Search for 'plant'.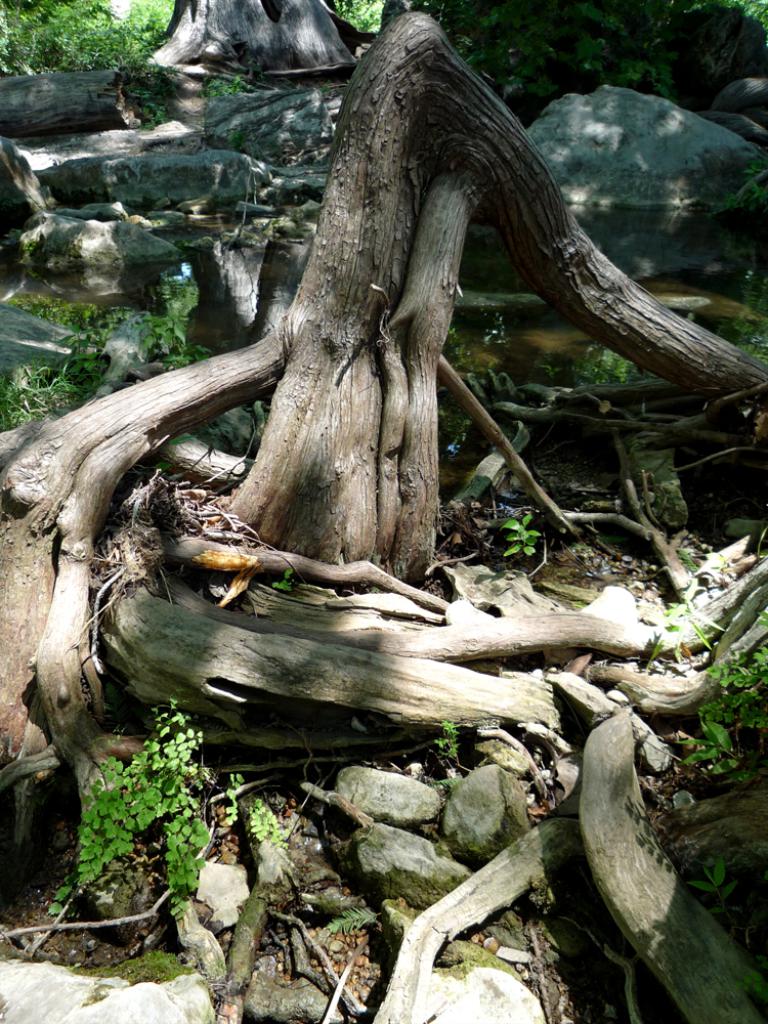
Found at bbox(435, 937, 524, 985).
